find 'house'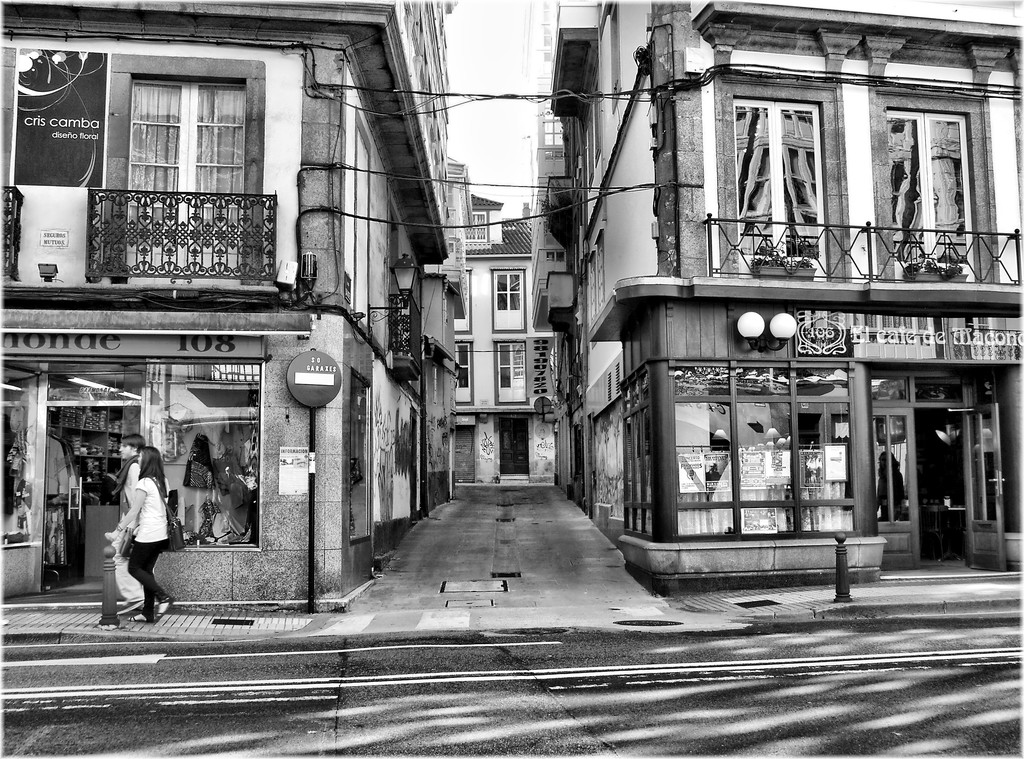
451:190:556:484
